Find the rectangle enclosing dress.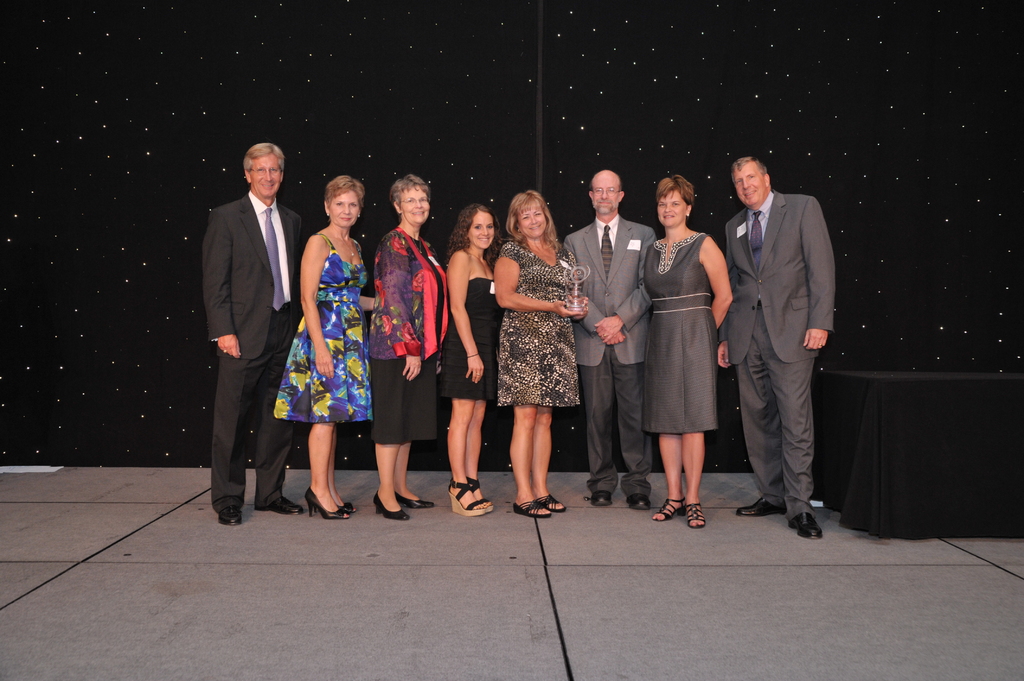
Rect(485, 239, 588, 435).
